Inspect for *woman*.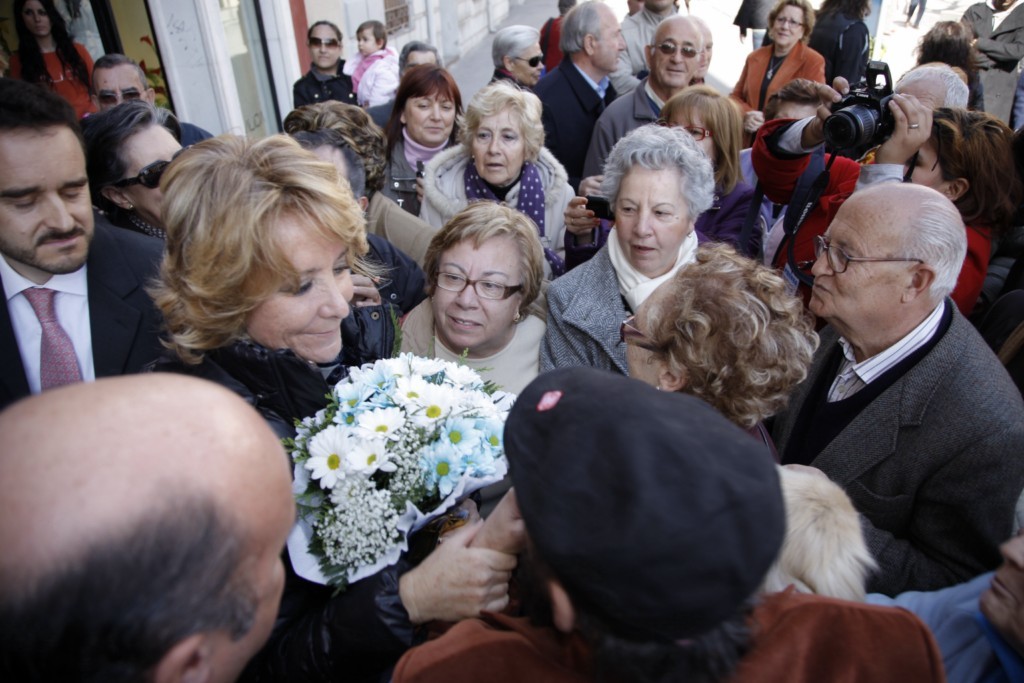
Inspection: locate(593, 251, 814, 438).
